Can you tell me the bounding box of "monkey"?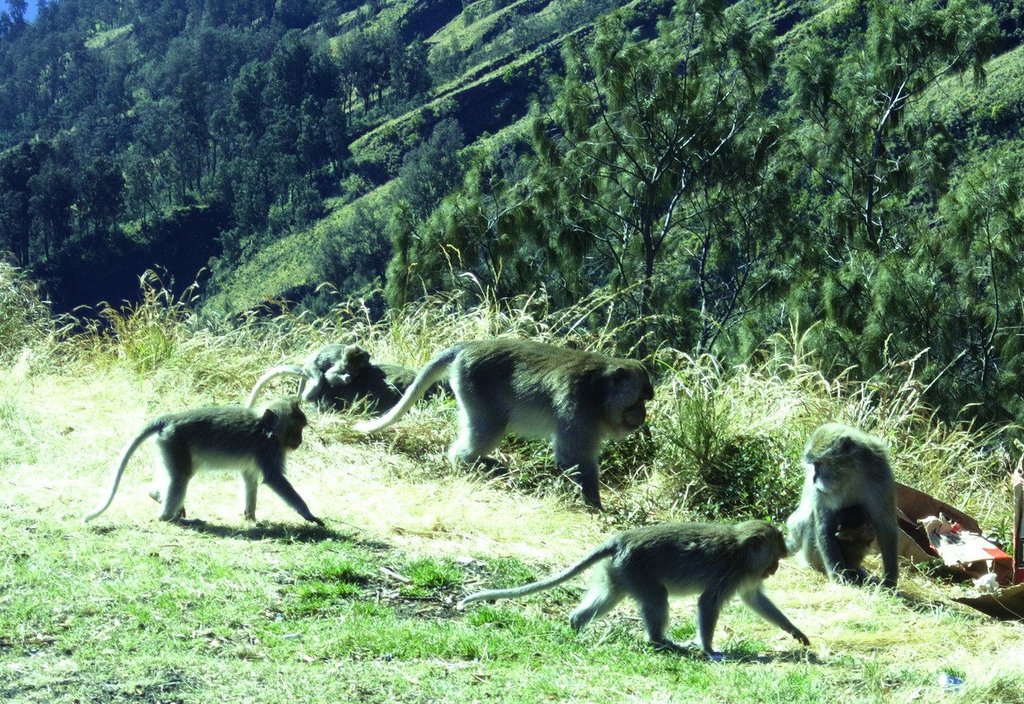
x1=452, y1=521, x2=813, y2=668.
